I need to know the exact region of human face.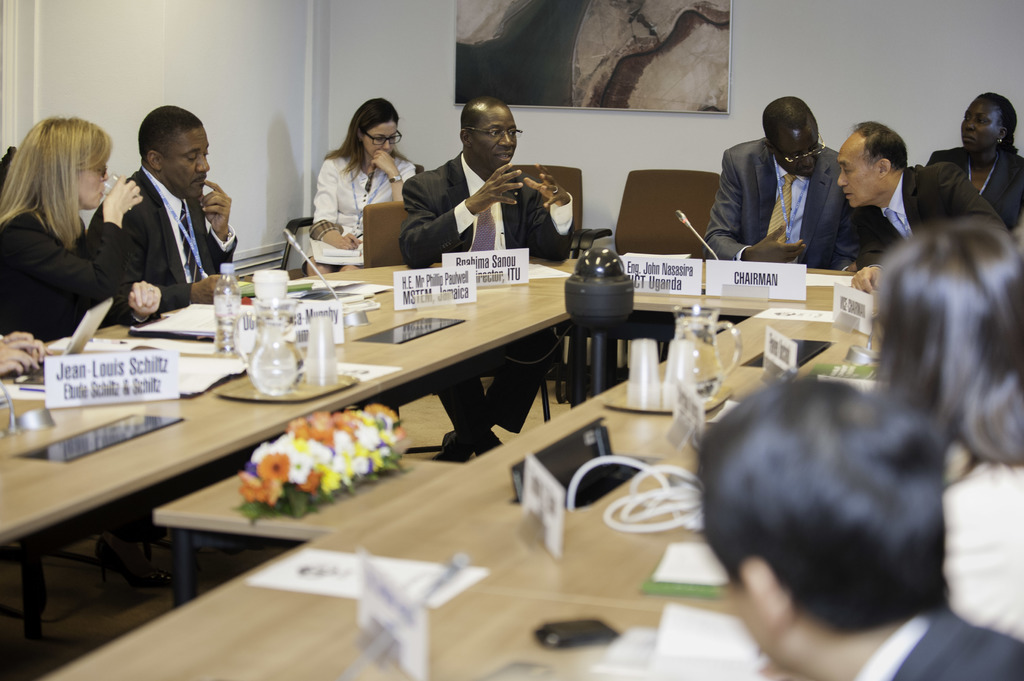
Region: (161,127,209,196).
